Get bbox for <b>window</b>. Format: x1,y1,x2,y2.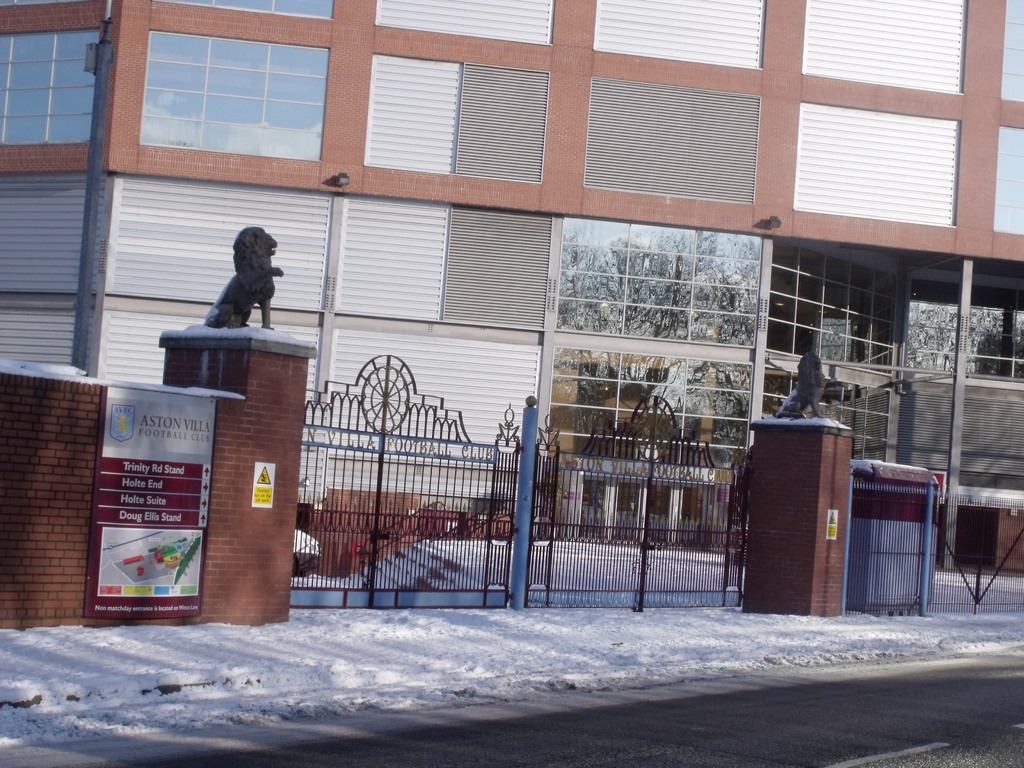
117,14,340,163.
